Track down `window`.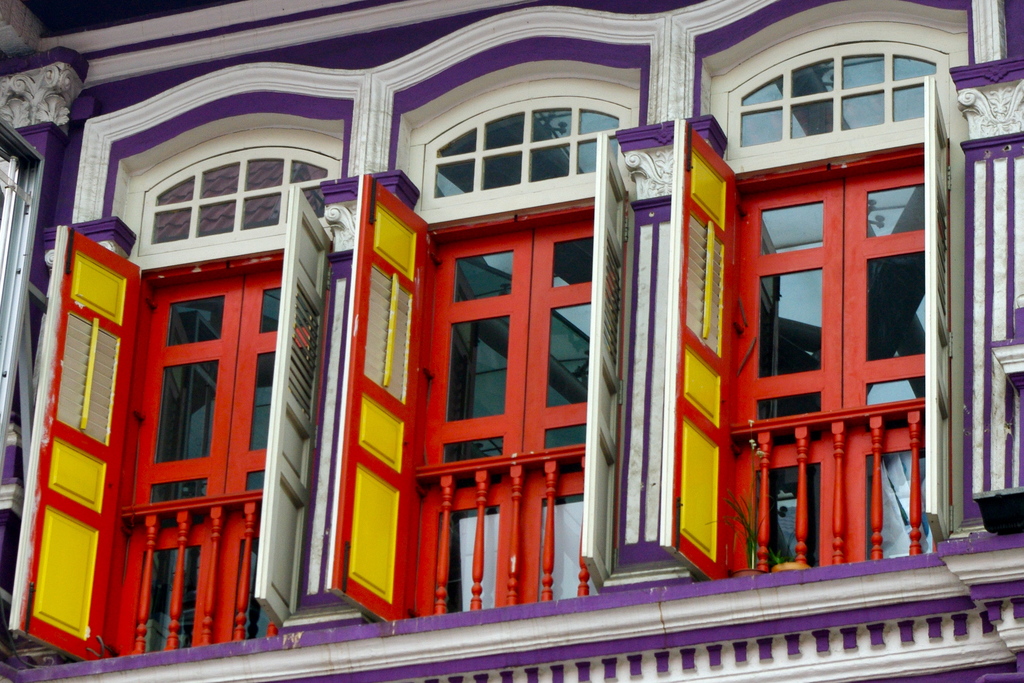
Tracked to [125, 144, 304, 250].
